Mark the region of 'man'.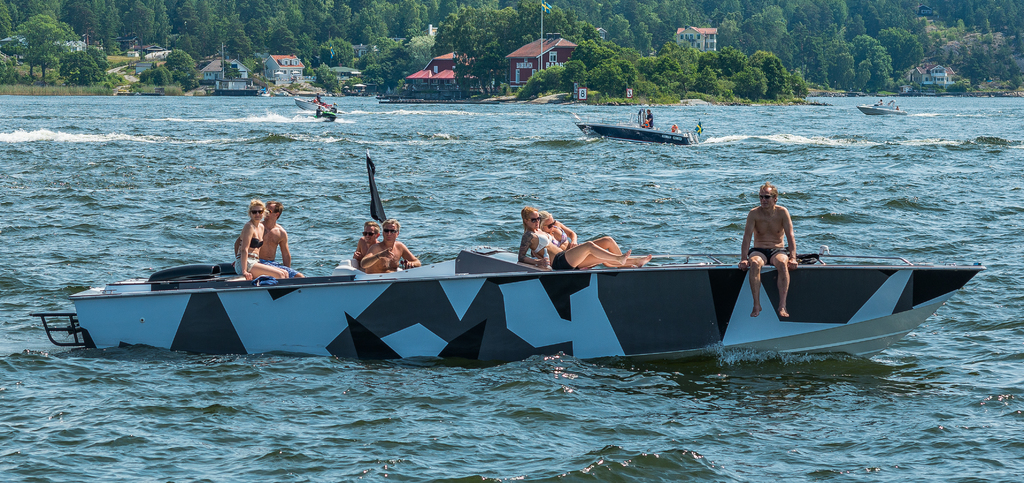
Region: 737 185 794 317.
